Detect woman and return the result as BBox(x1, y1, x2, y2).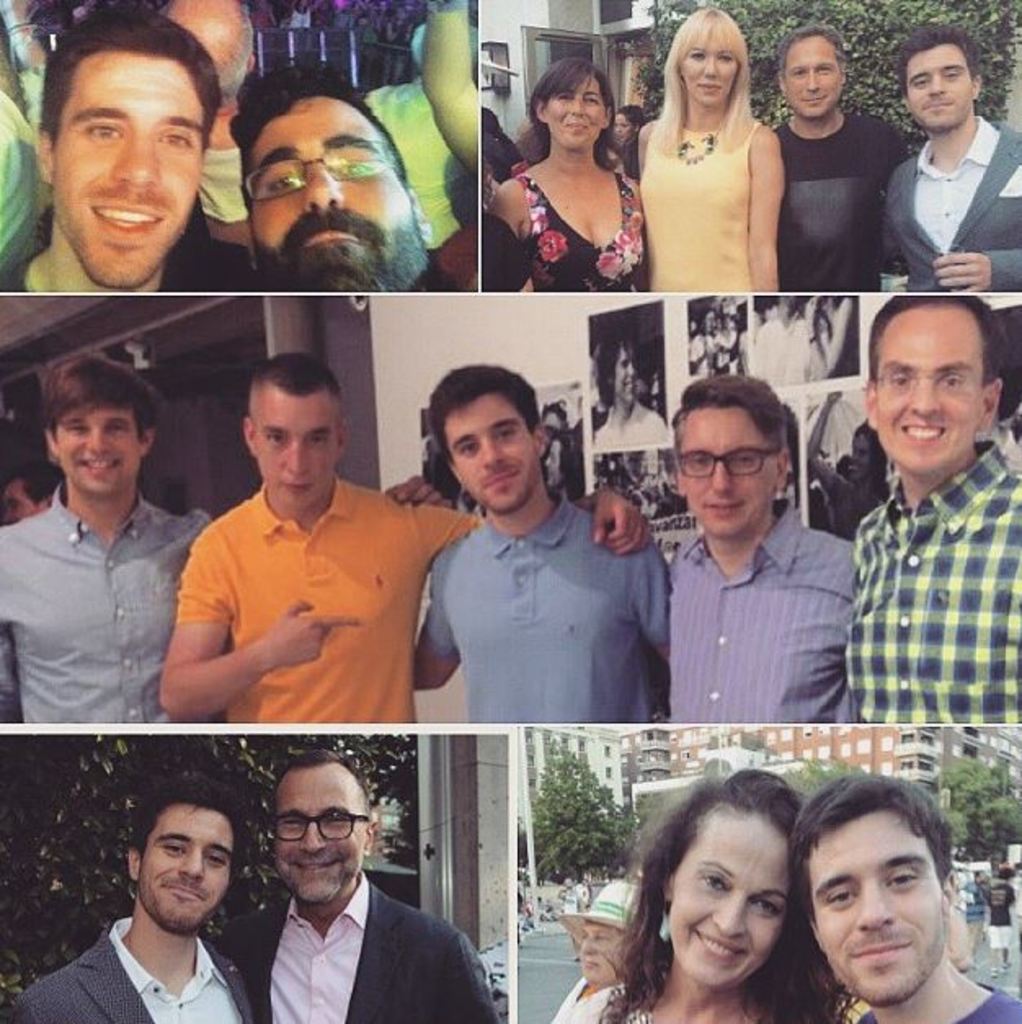
BBox(552, 776, 860, 1021).
